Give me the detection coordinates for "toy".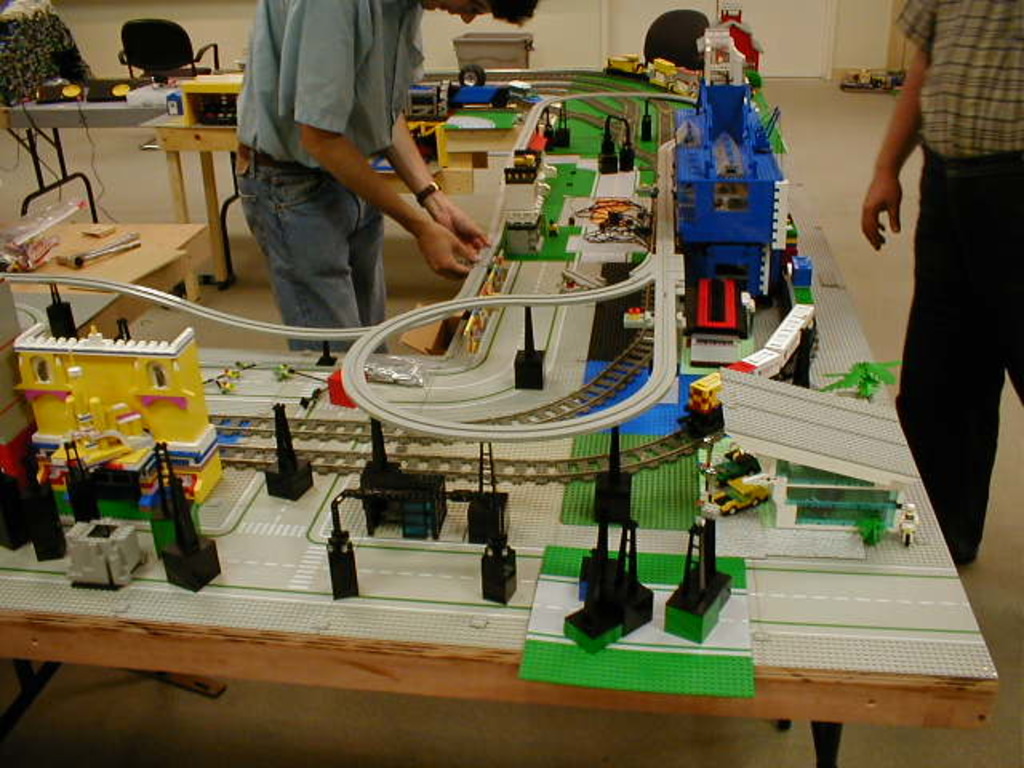
558:102:566:154.
